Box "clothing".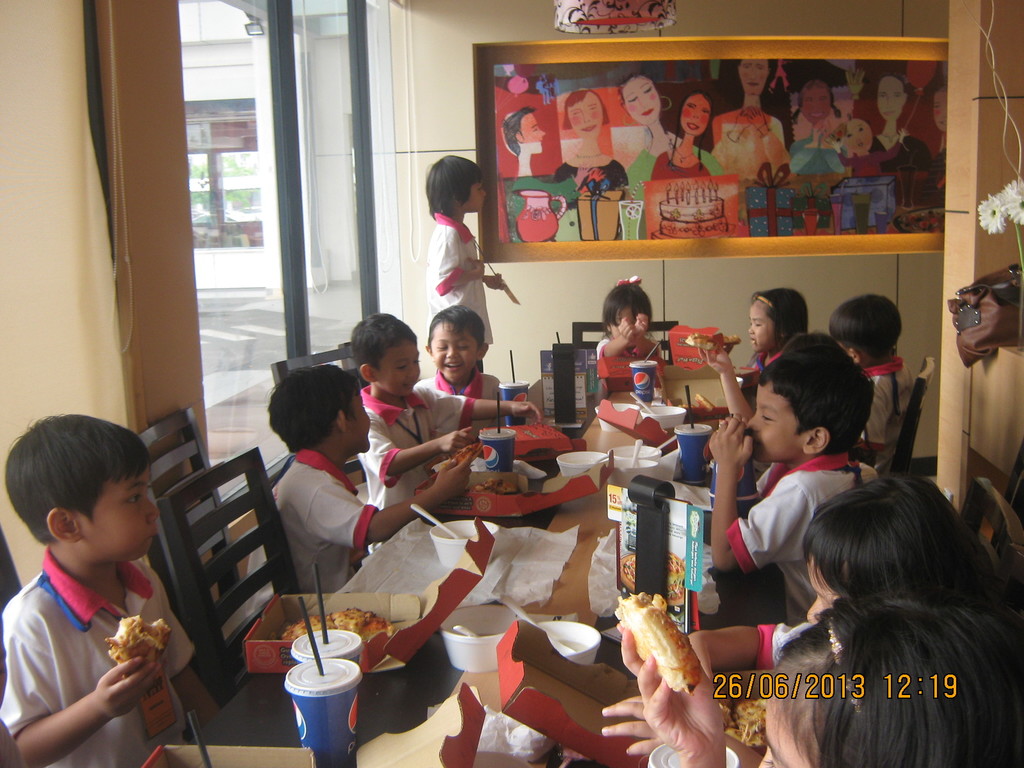
(left=595, top=334, right=669, bottom=400).
